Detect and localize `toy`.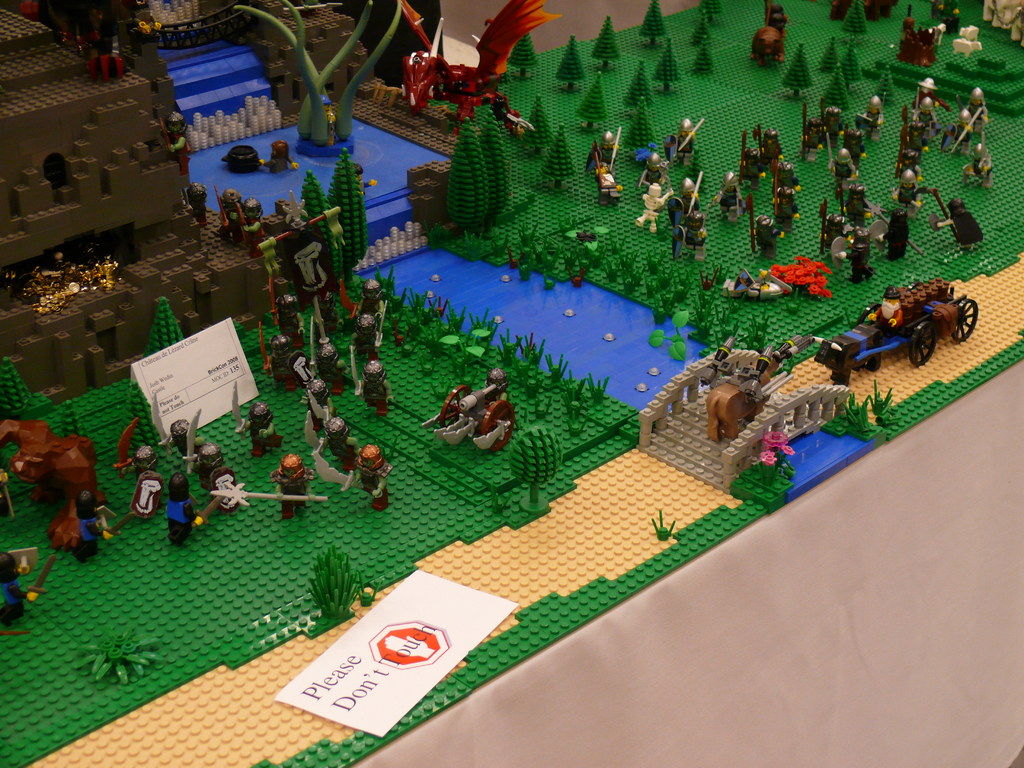
Localized at bbox=(653, 116, 703, 159).
